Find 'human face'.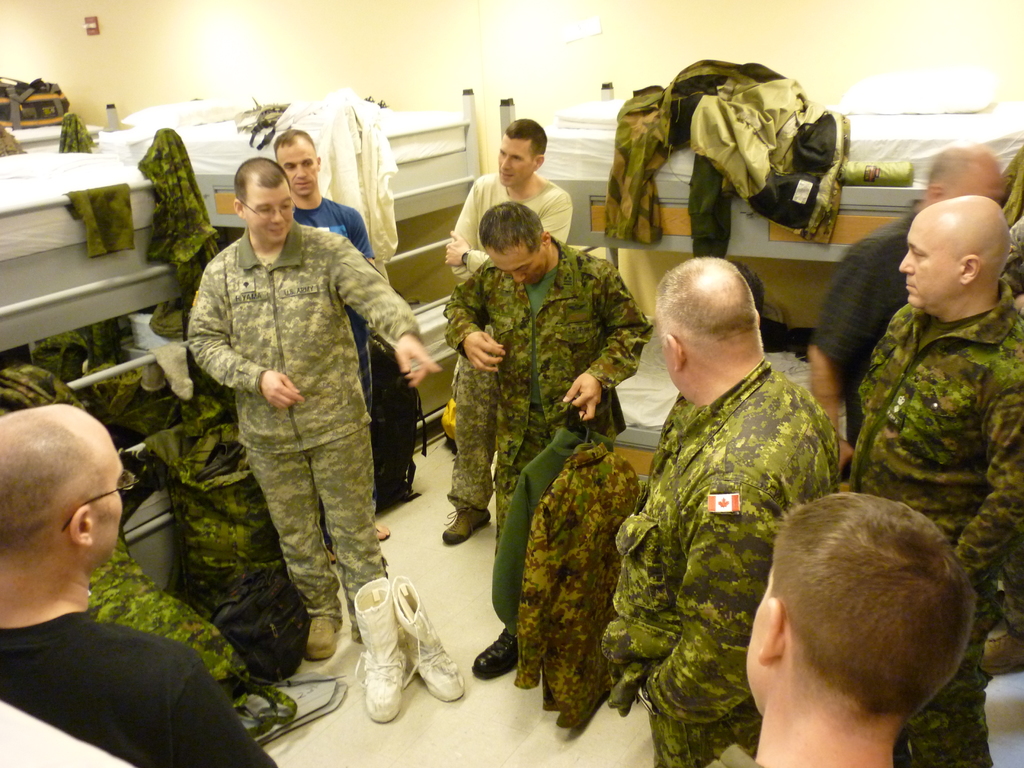
bbox=(746, 566, 772, 716).
